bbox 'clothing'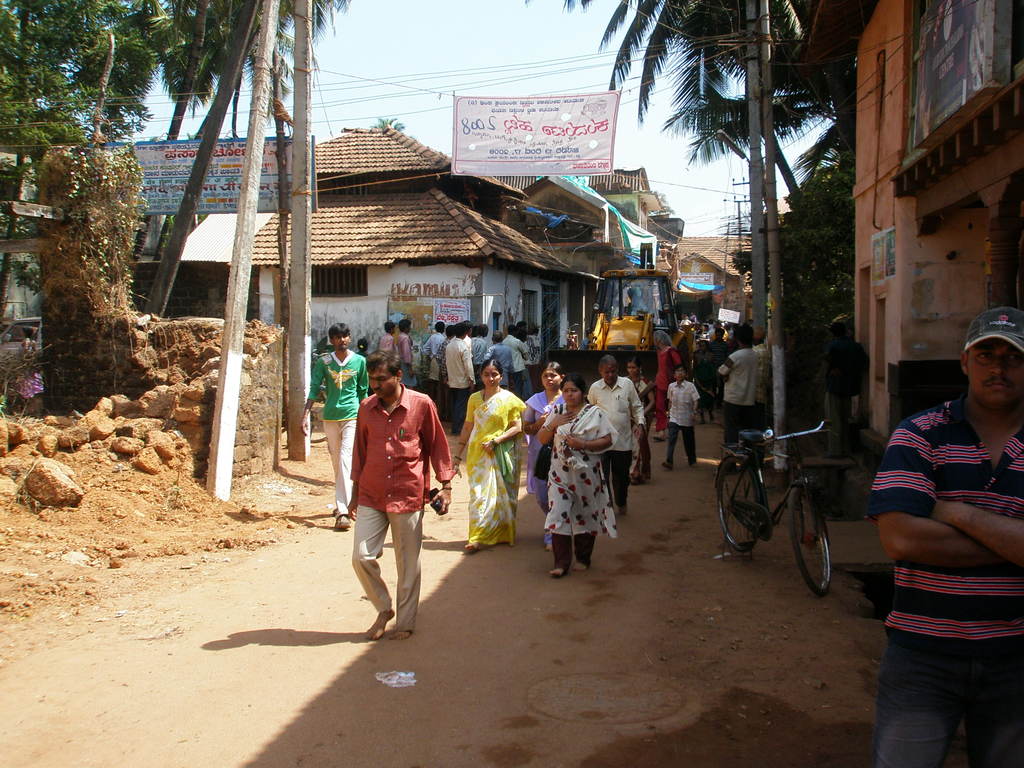
<region>309, 349, 369, 518</region>
